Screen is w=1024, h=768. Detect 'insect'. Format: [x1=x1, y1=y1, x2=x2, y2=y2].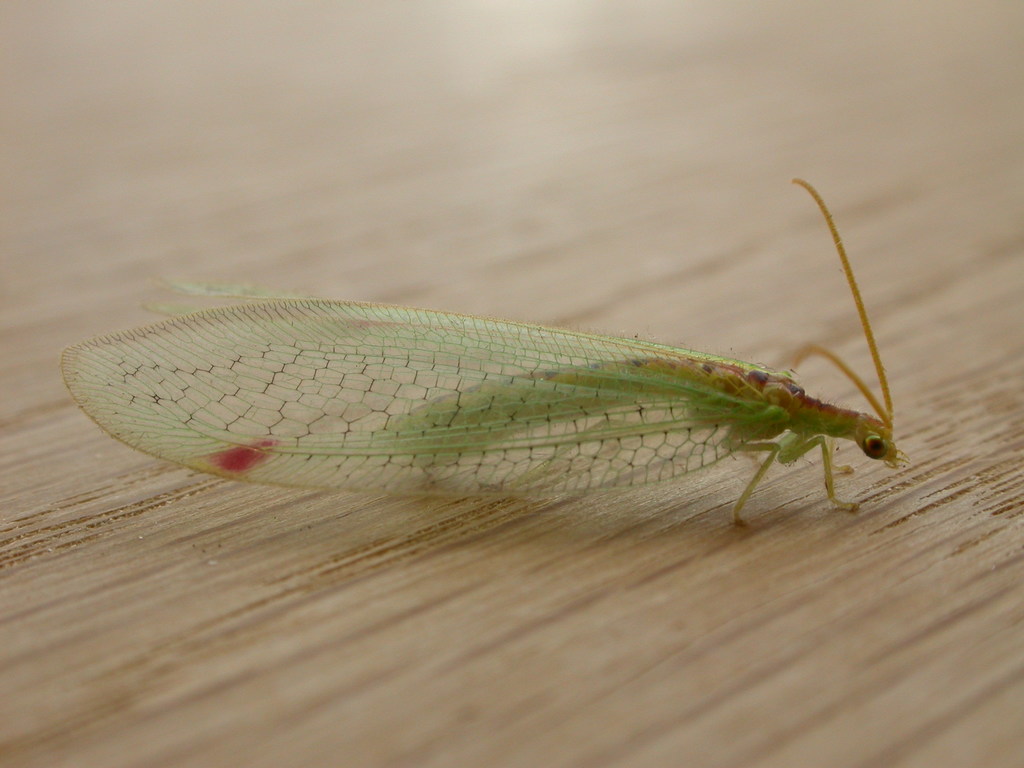
[x1=48, y1=173, x2=909, y2=540].
